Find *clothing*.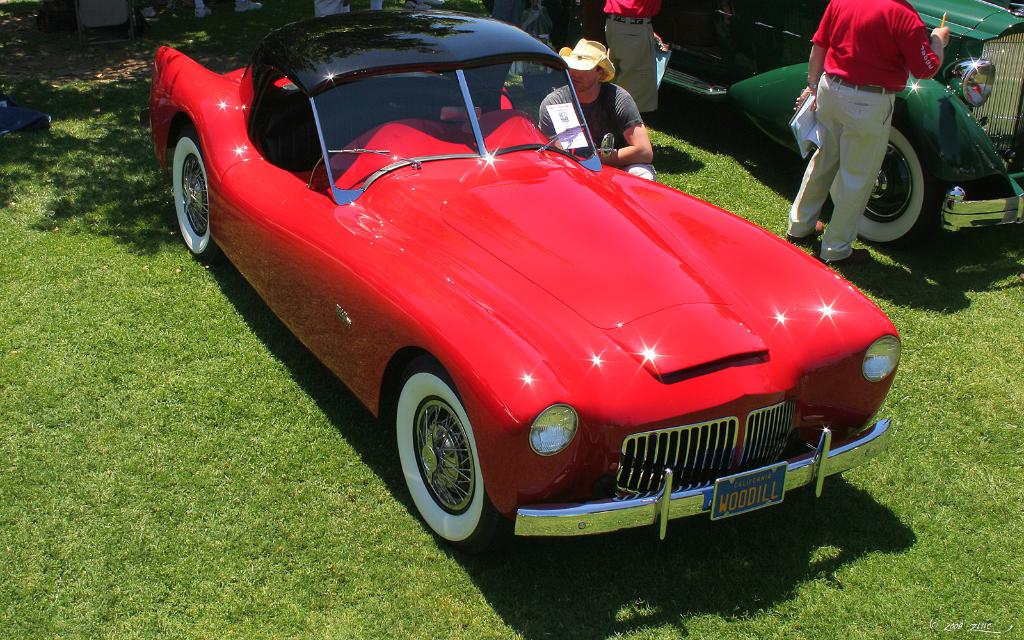
{"left": 489, "top": 0, "right": 551, "bottom": 76}.
